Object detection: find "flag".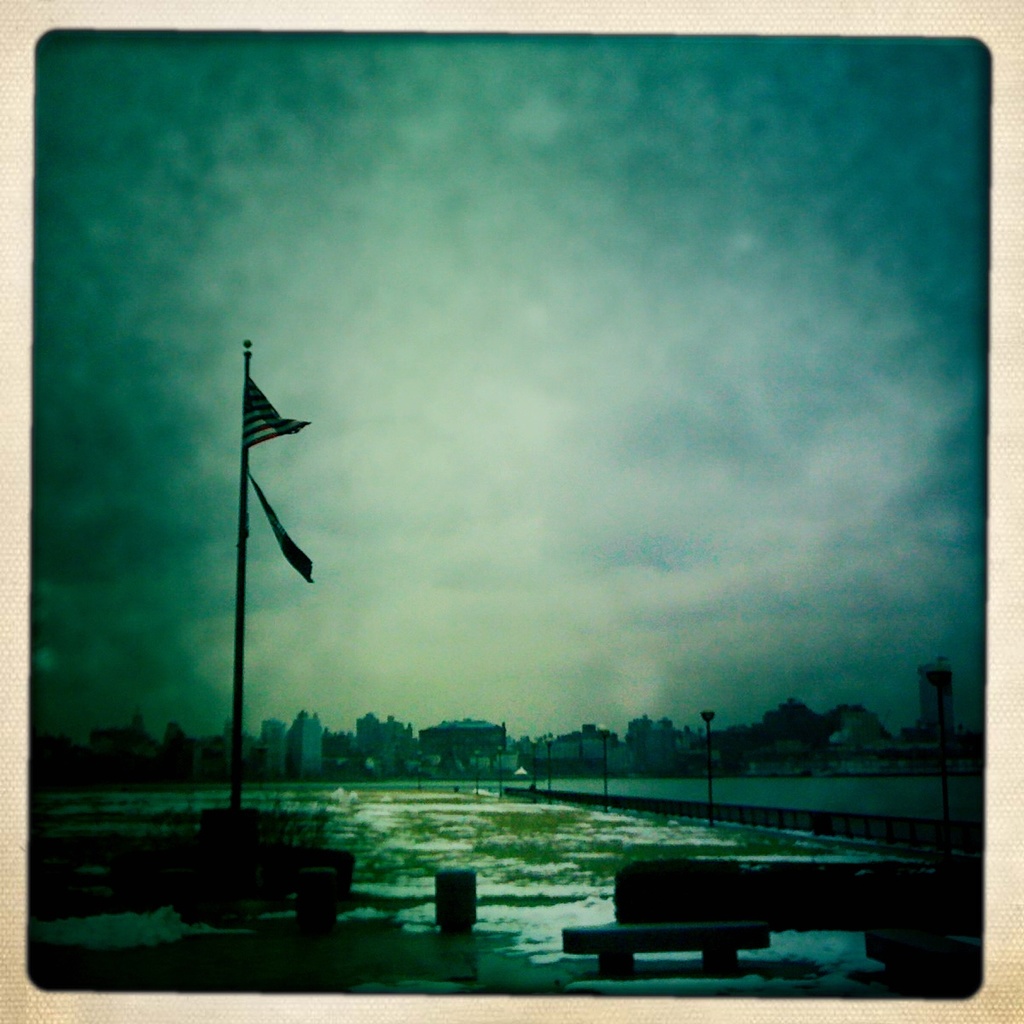
x1=247, y1=466, x2=312, y2=590.
